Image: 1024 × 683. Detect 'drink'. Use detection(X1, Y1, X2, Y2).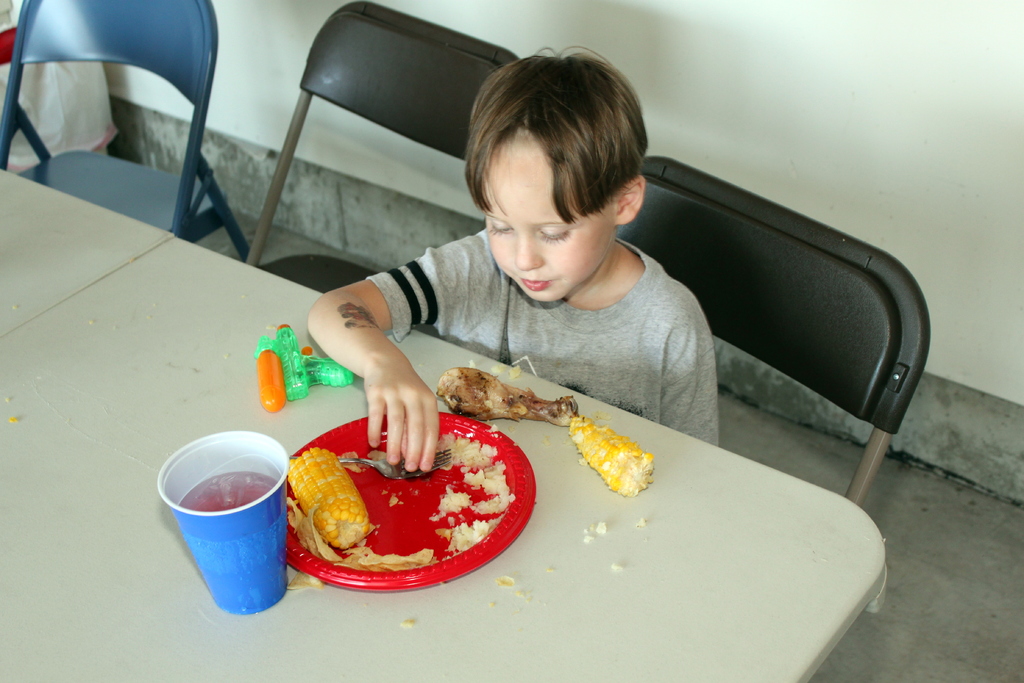
detection(186, 468, 274, 511).
